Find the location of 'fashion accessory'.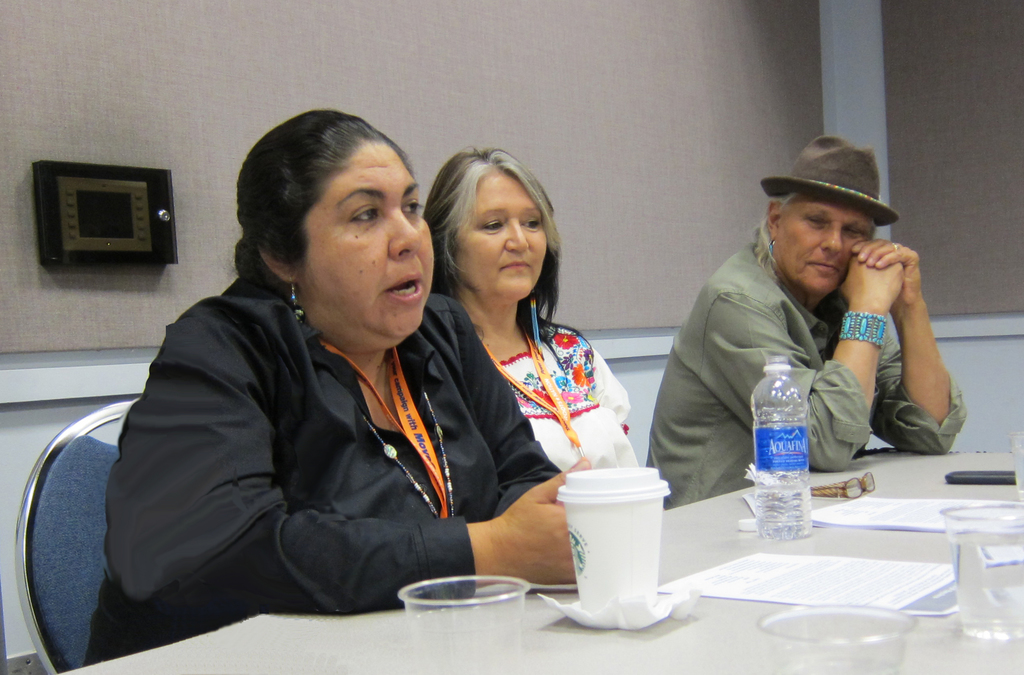
Location: rect(374, 392, 451, 515).
